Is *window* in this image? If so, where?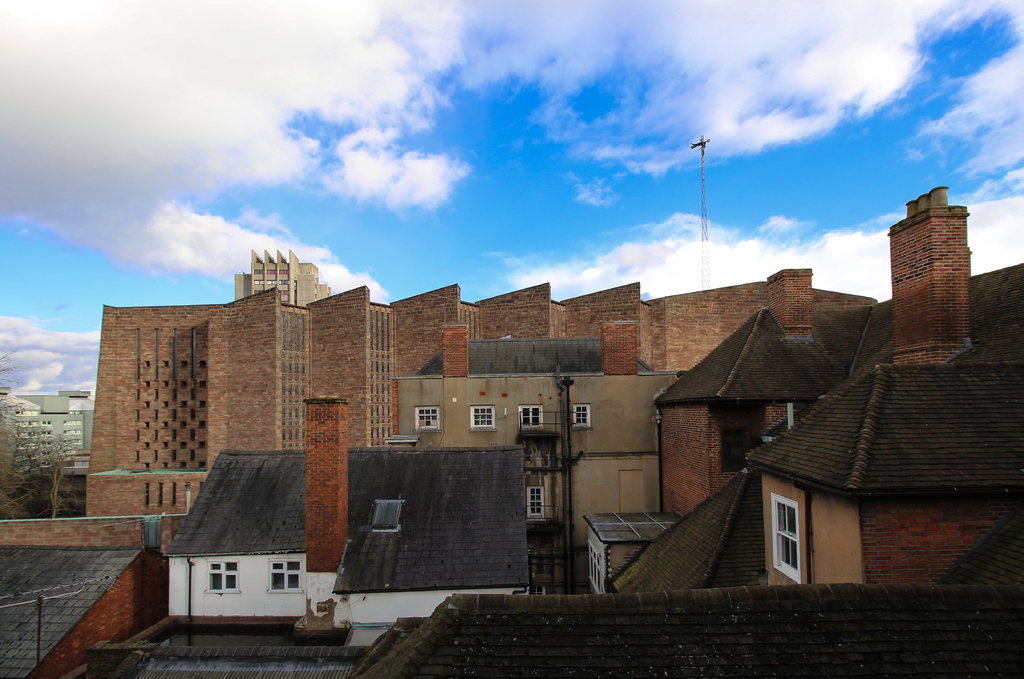
Yes, at (x1=264, y1=278, x2=276, y2=285).
